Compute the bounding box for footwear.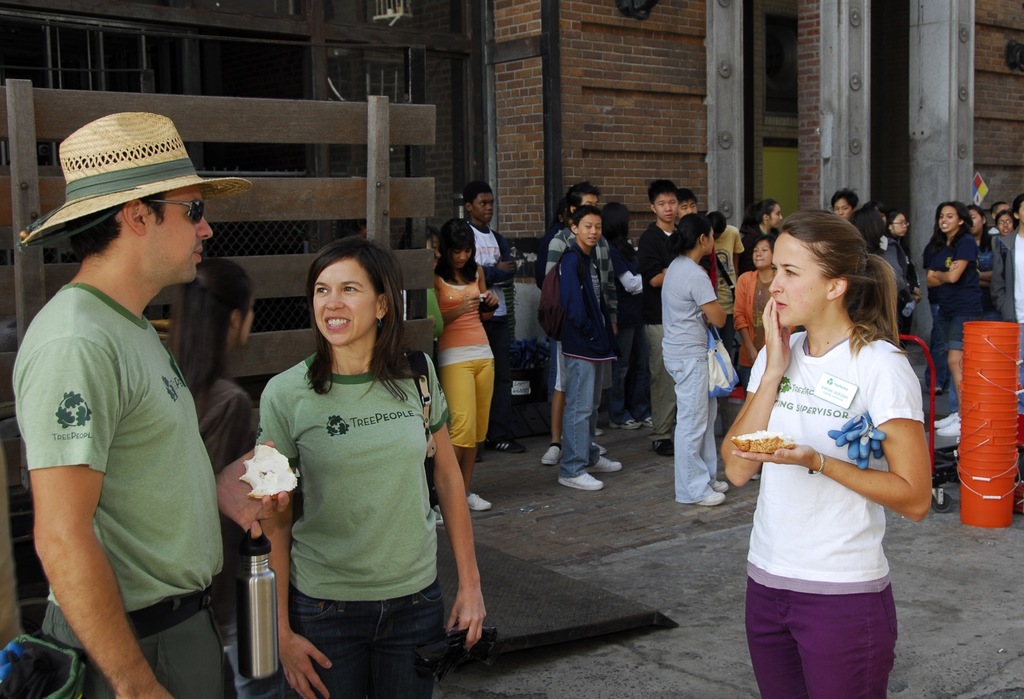
<region>710, 481, 732, 491</region>.
